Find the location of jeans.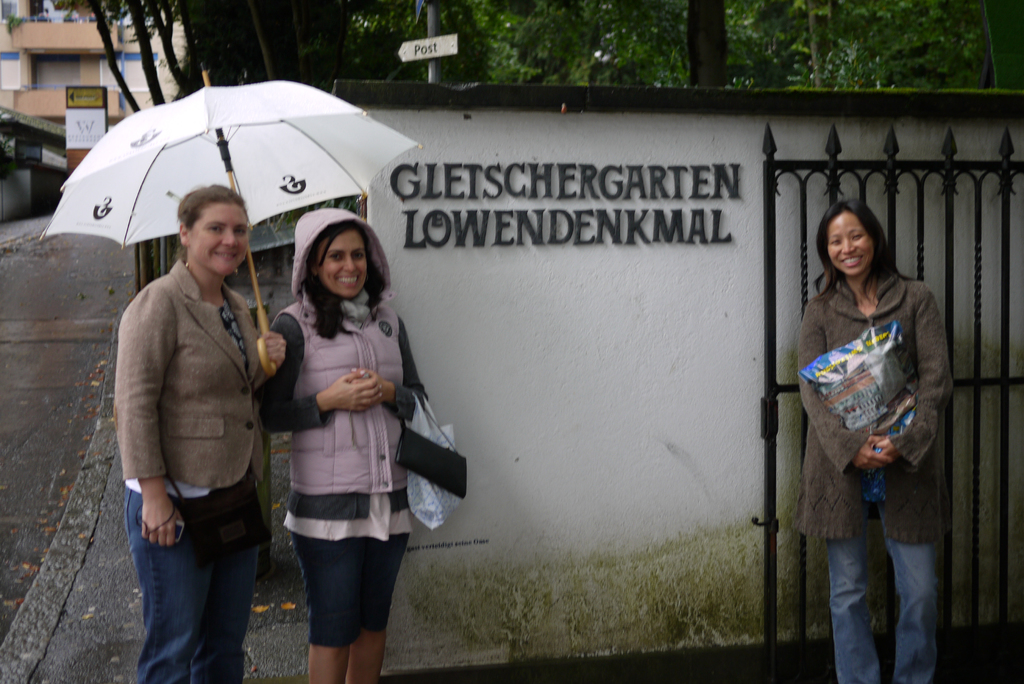
Location: [x1=125, y1=504, x2=259, y2=676].
